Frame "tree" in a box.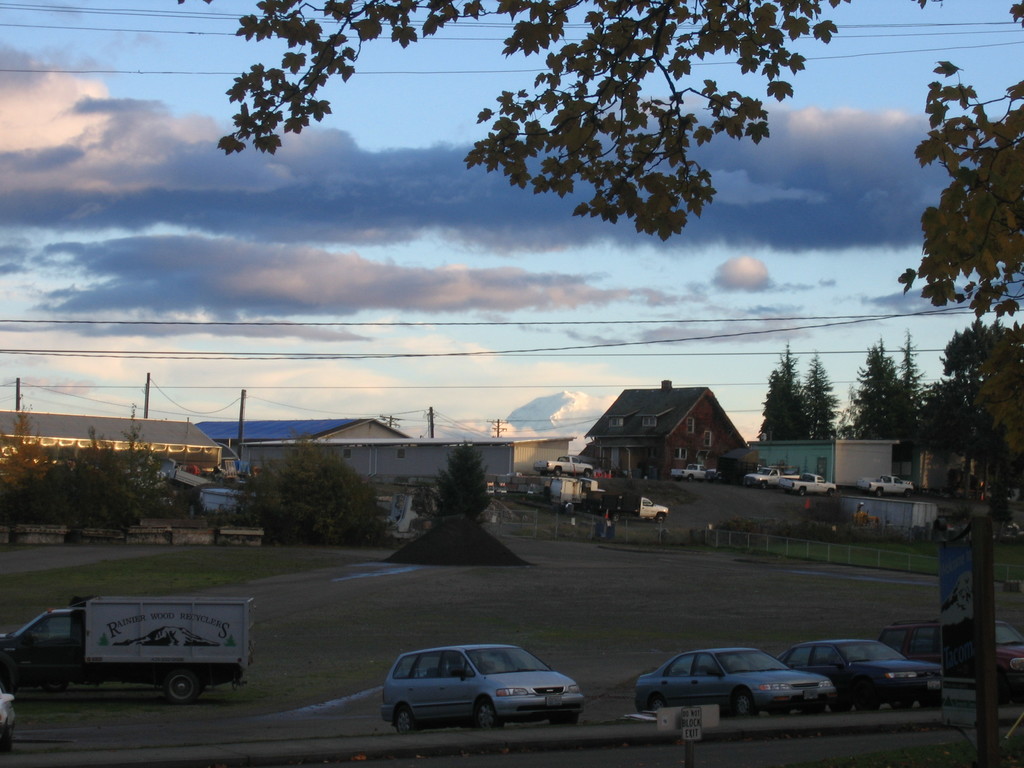
x1=428 y1=444 x2=487 y2=528.
